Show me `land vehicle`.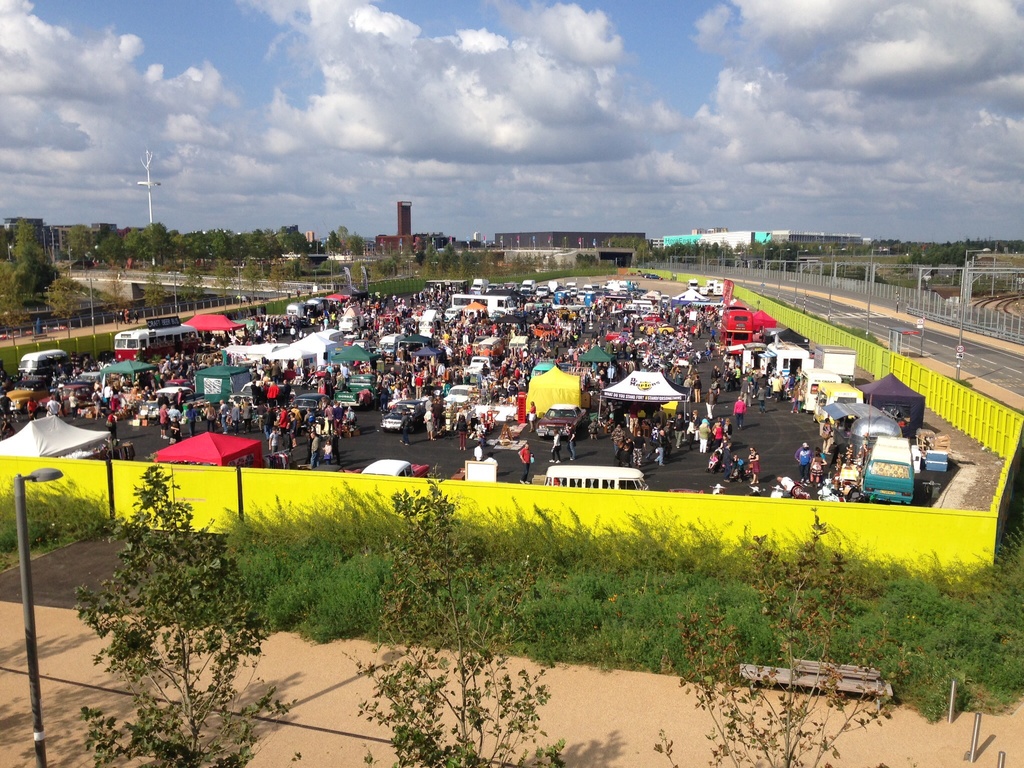
`land vehicle` is here: locate(486, 281, 504, 291).
